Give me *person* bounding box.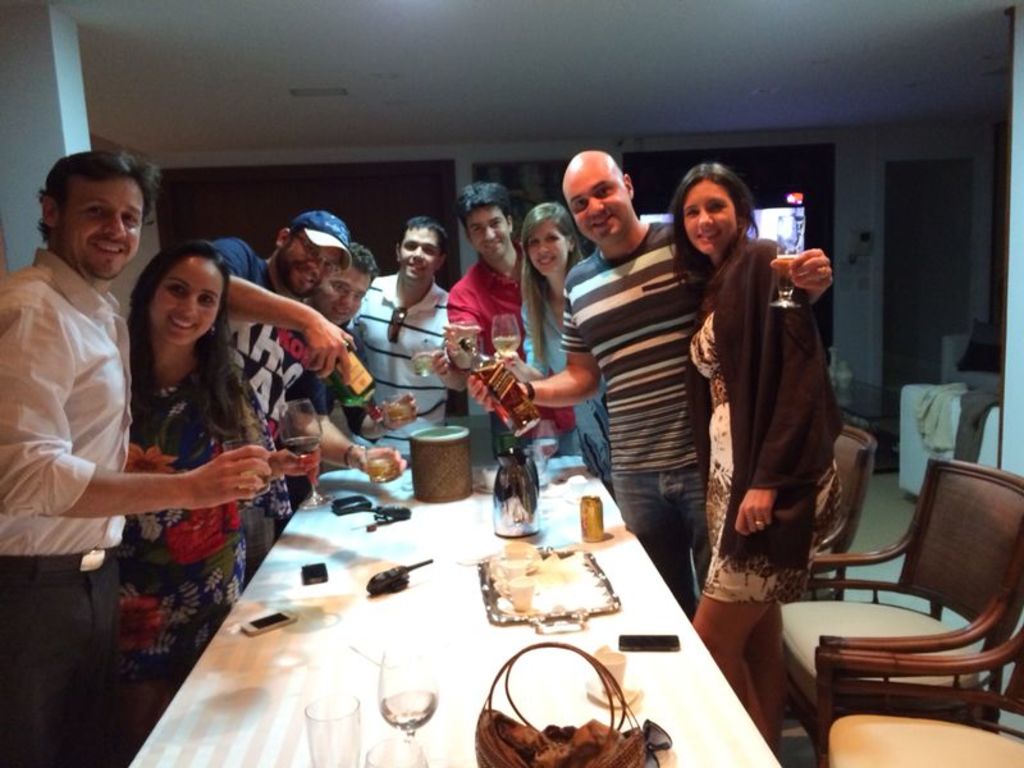
locate(344, 218, 453, 424).
